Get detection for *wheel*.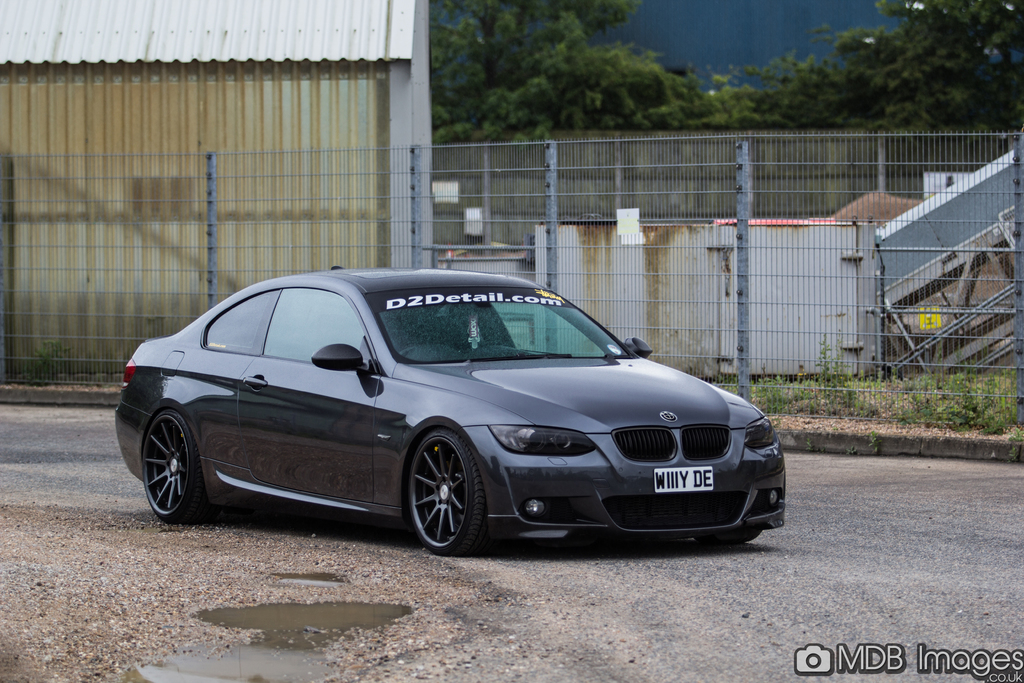
Detection: [left=399, top=343, right=422, bottom=356].
